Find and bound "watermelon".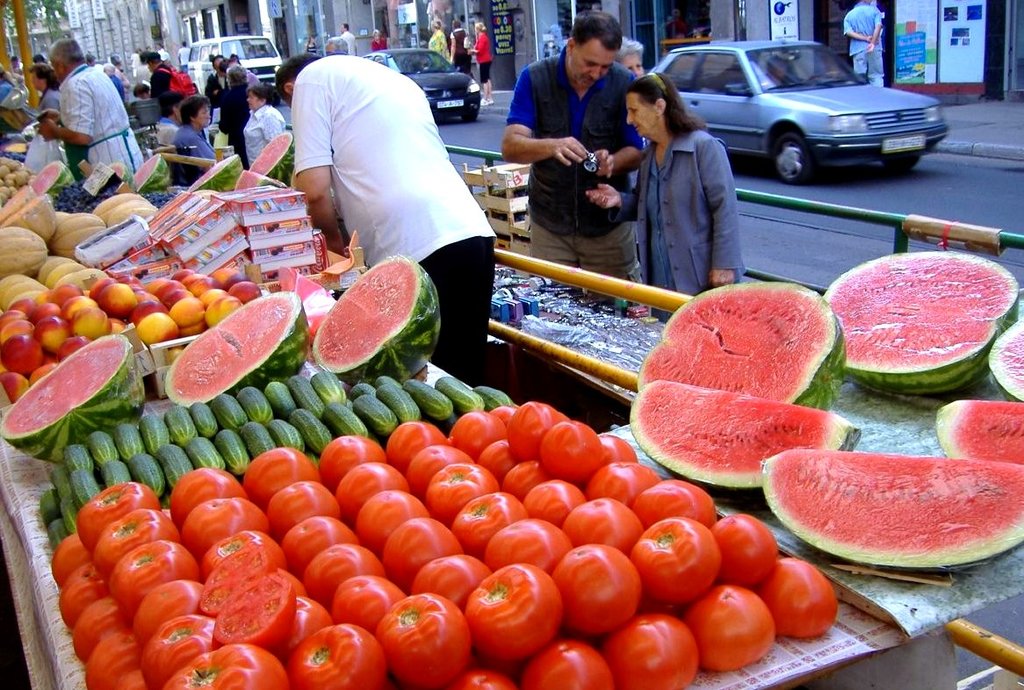
Bound: <bbox>107, 165, 129, 183</bbox>.
